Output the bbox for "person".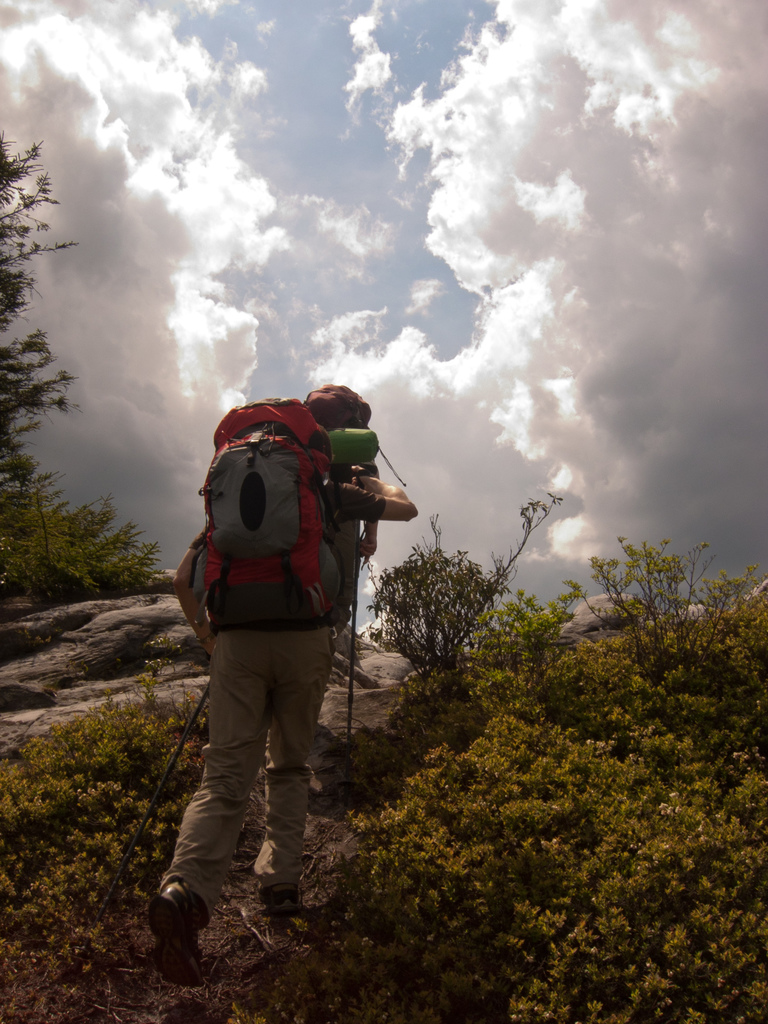
crop(155, 385, 400, 986).
